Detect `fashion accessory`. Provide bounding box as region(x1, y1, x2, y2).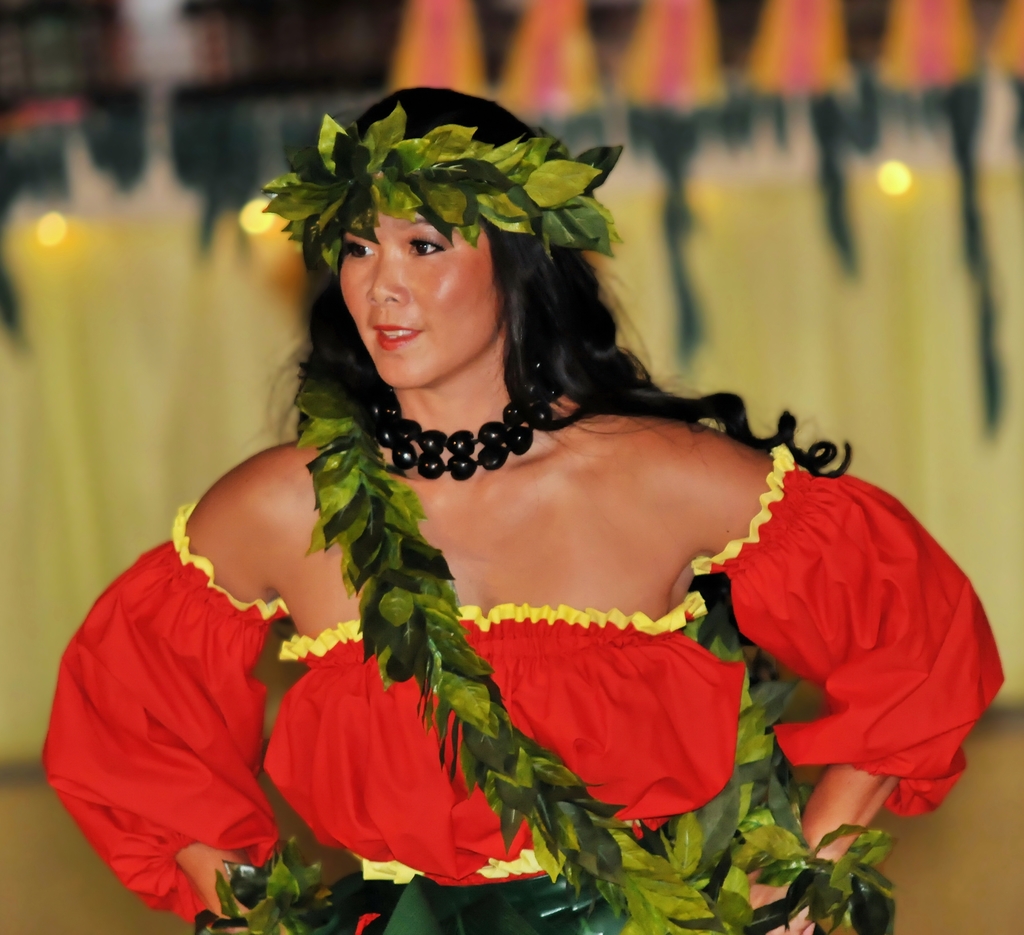
region(644, 591, 803, 908).
